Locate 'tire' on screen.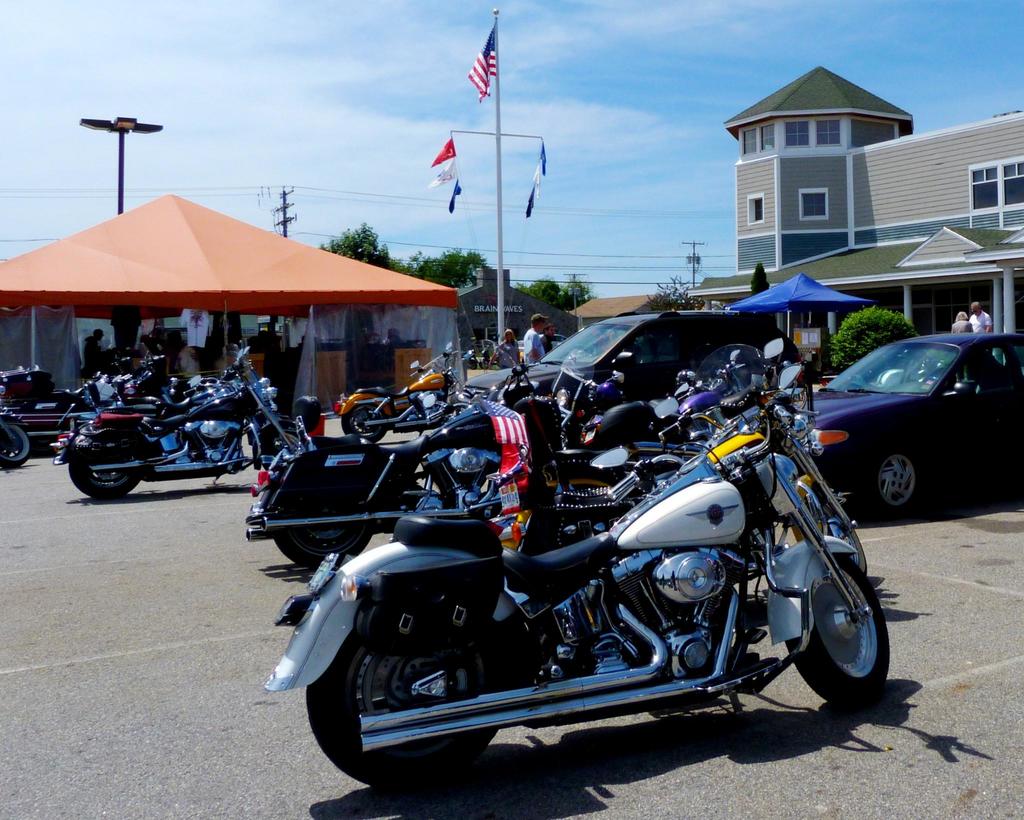
On screen at 774:537:894:703.
